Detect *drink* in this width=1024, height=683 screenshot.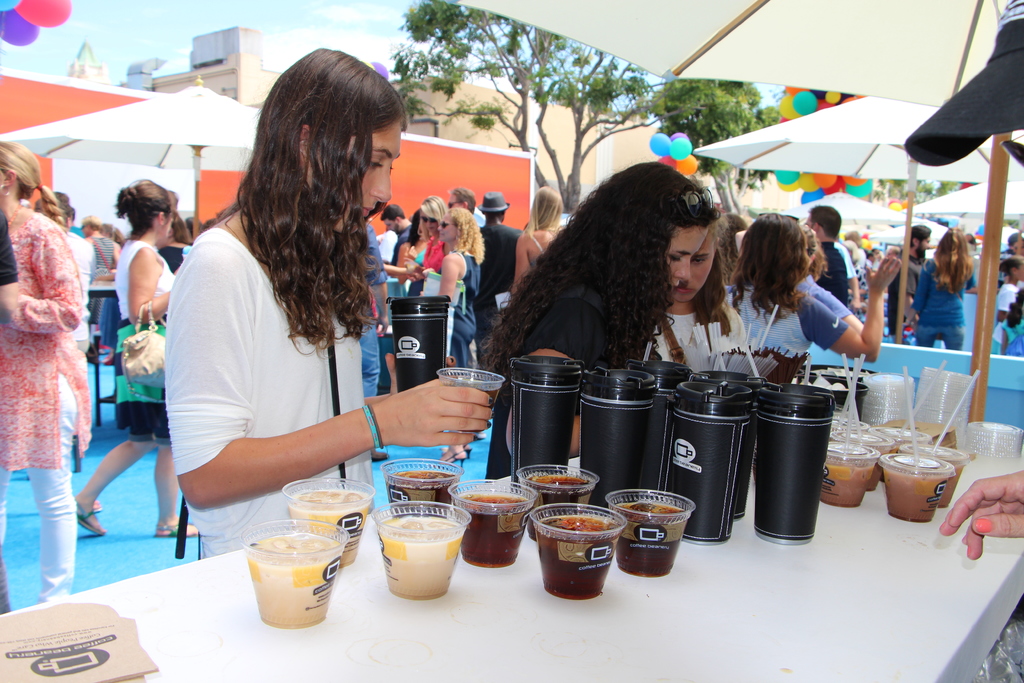
Detection: rect(534, 518, 625, 598).
